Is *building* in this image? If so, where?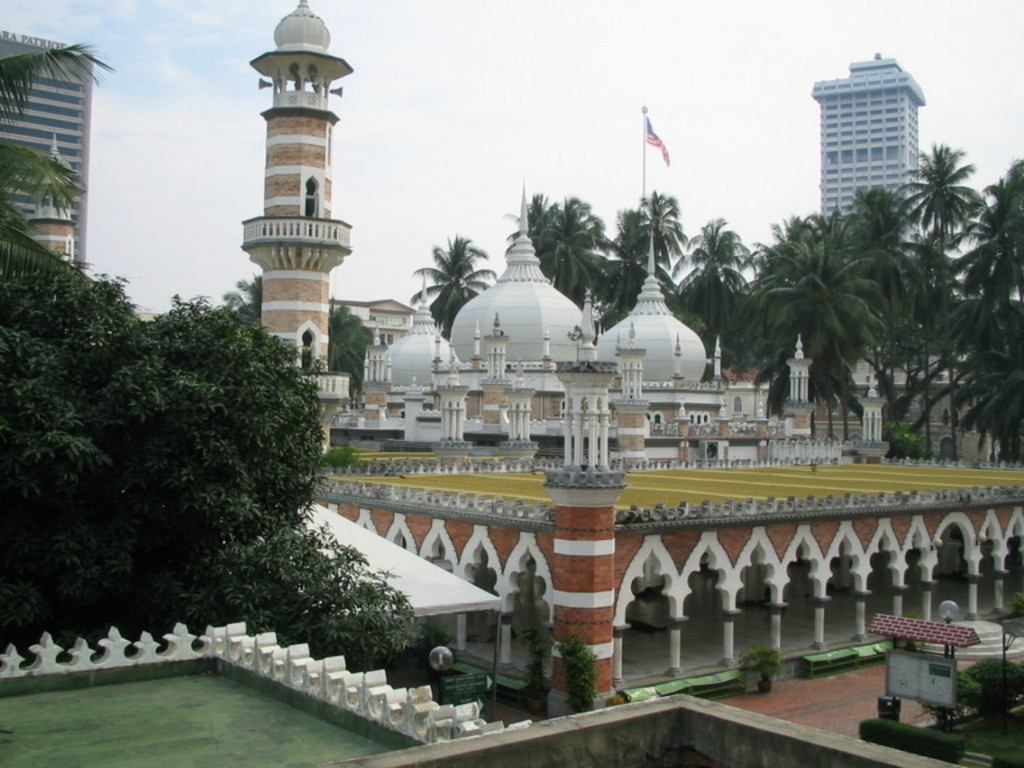
Yes, at rect(0, 31, 104, 297).
